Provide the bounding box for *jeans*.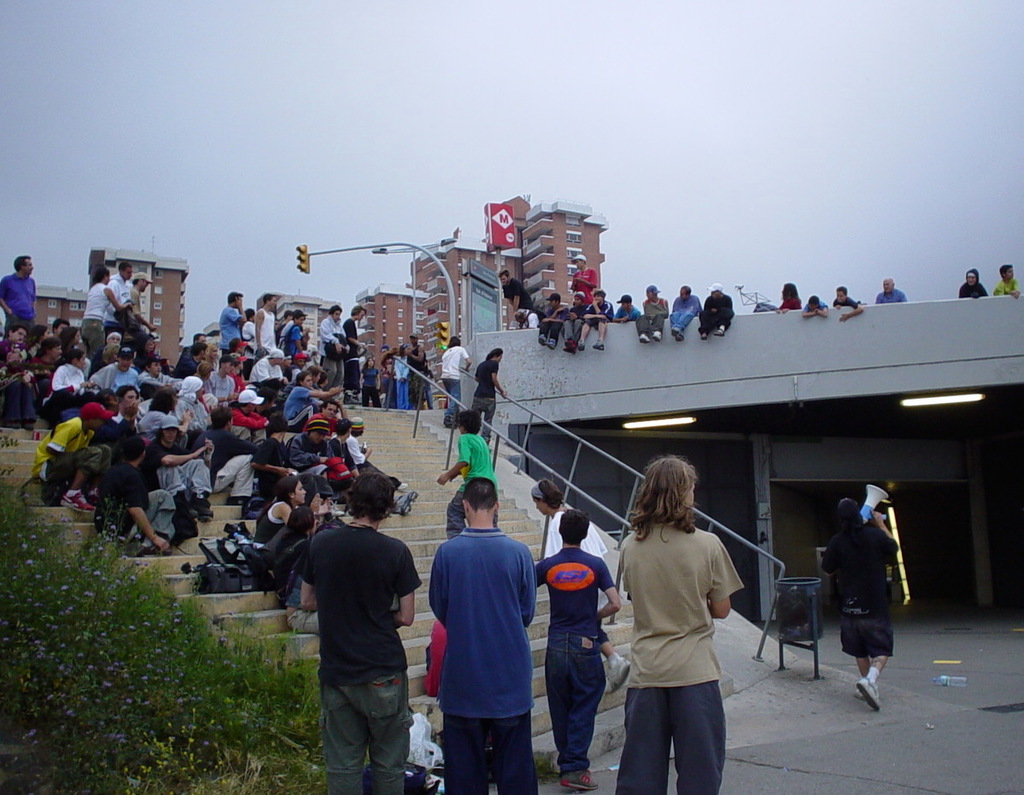
rect(412, 372, 436, 407).
